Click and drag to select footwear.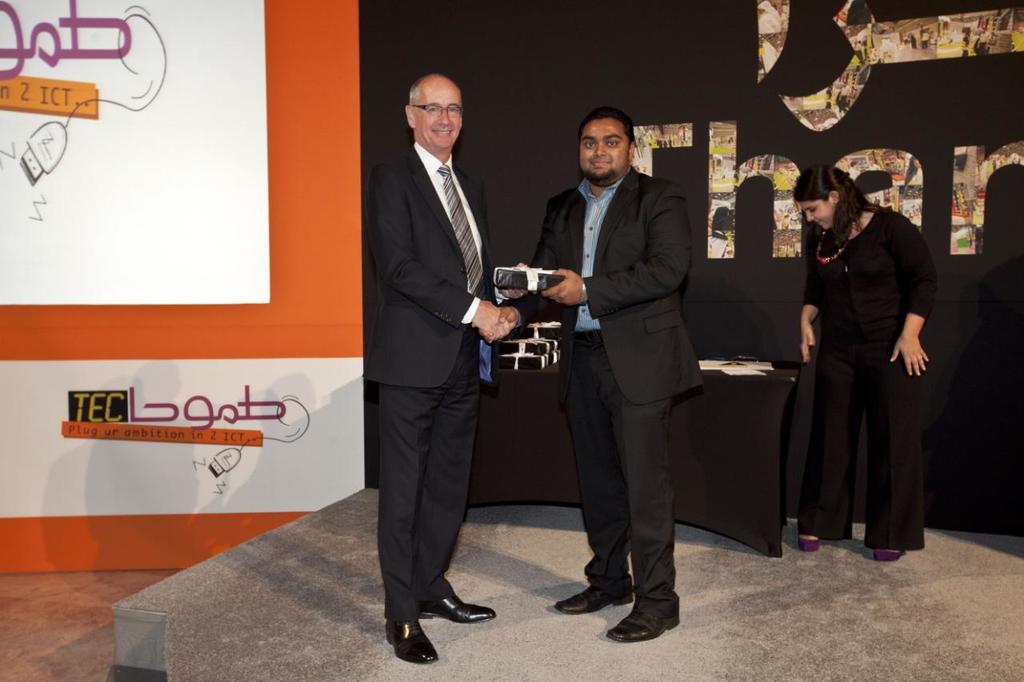
Selection: <bbox>552, 572, 634, 614</bbox>.
